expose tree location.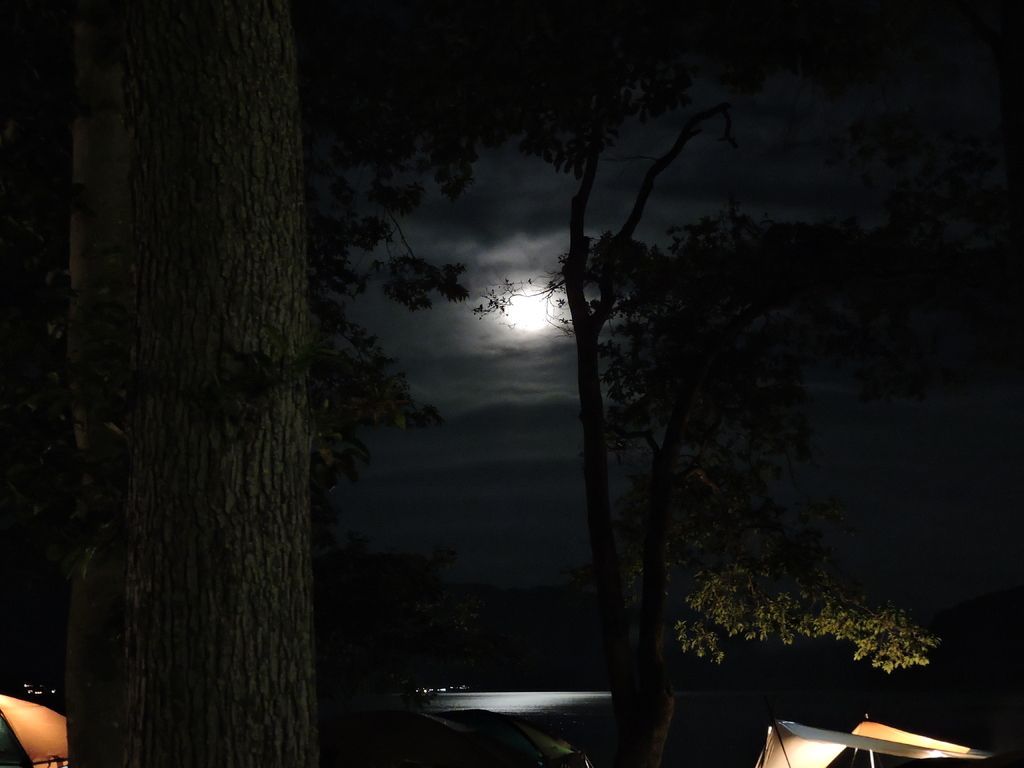
Exposed at bbox(557, 200, 954, 767).
